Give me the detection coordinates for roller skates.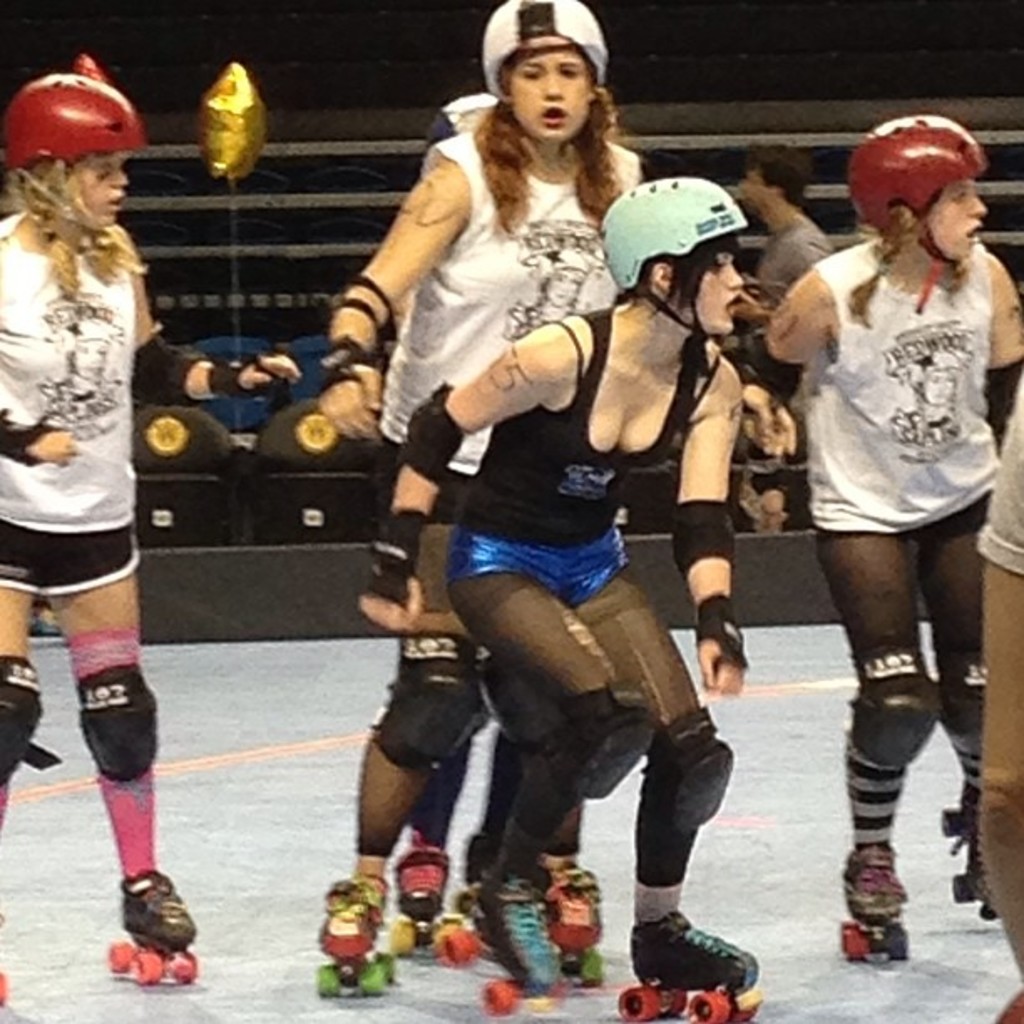
BBox(100, 868, 207, 989).
